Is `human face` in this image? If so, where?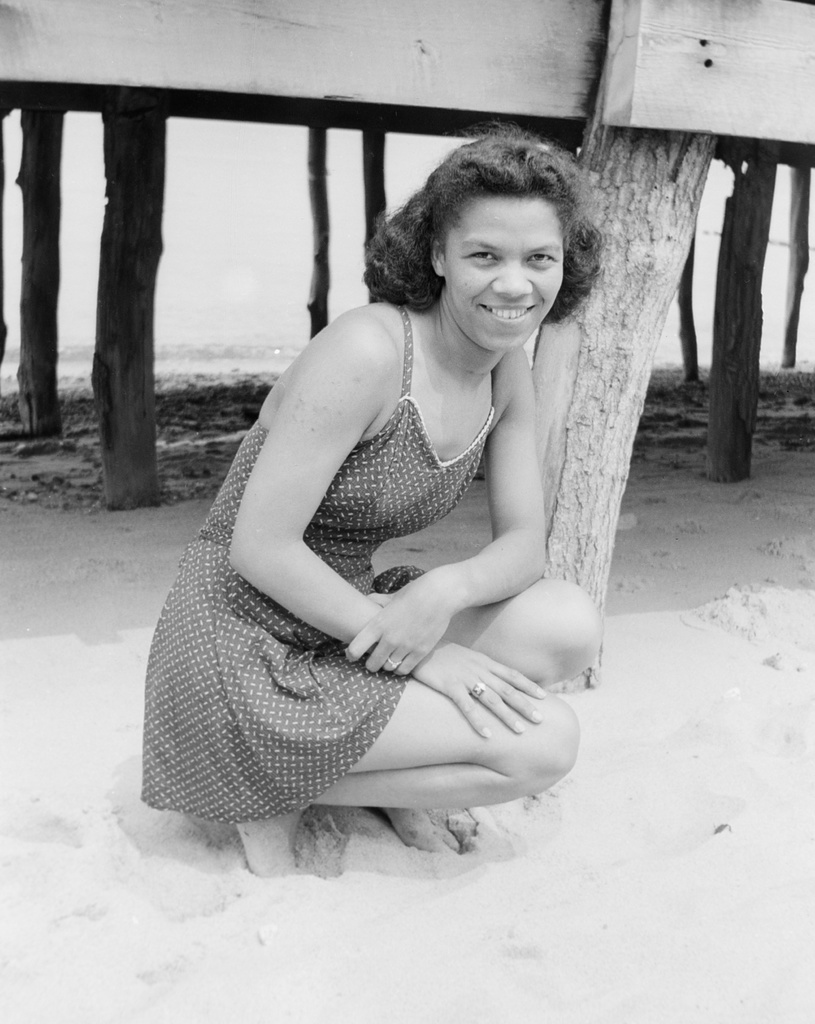
Yes, at BBox(440, 186, 571, 347).
